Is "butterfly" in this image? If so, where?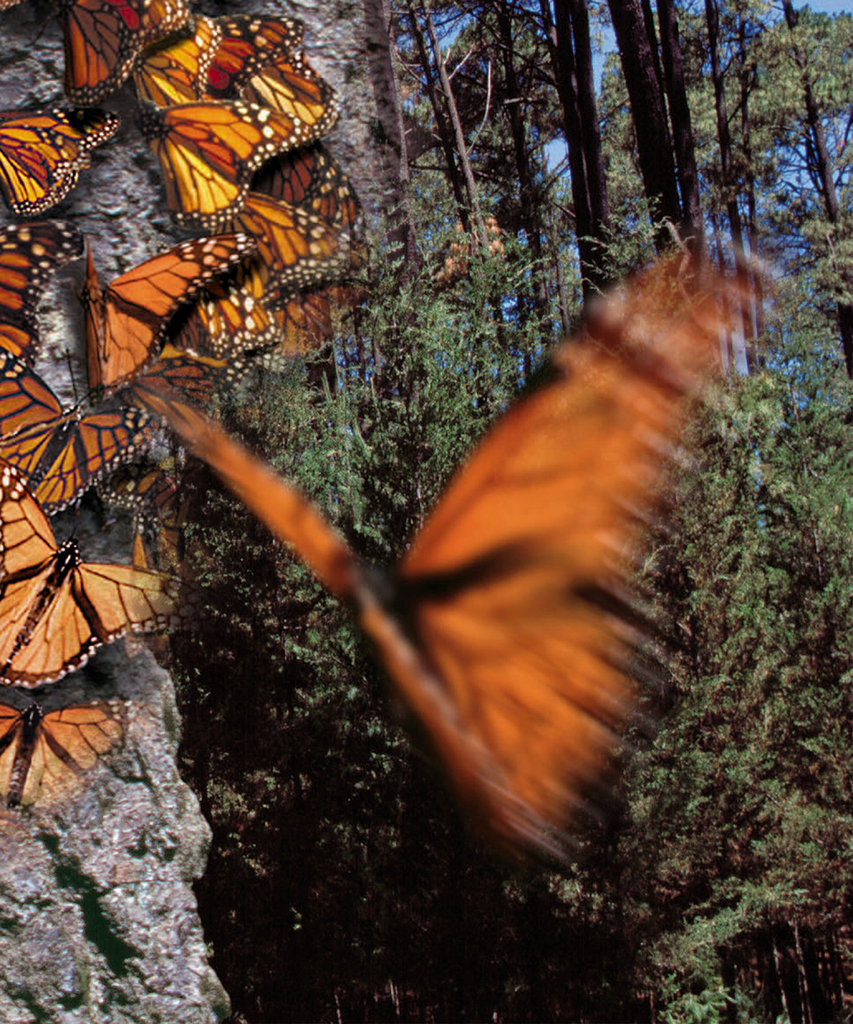
Yes, at 0 700 118 817.
